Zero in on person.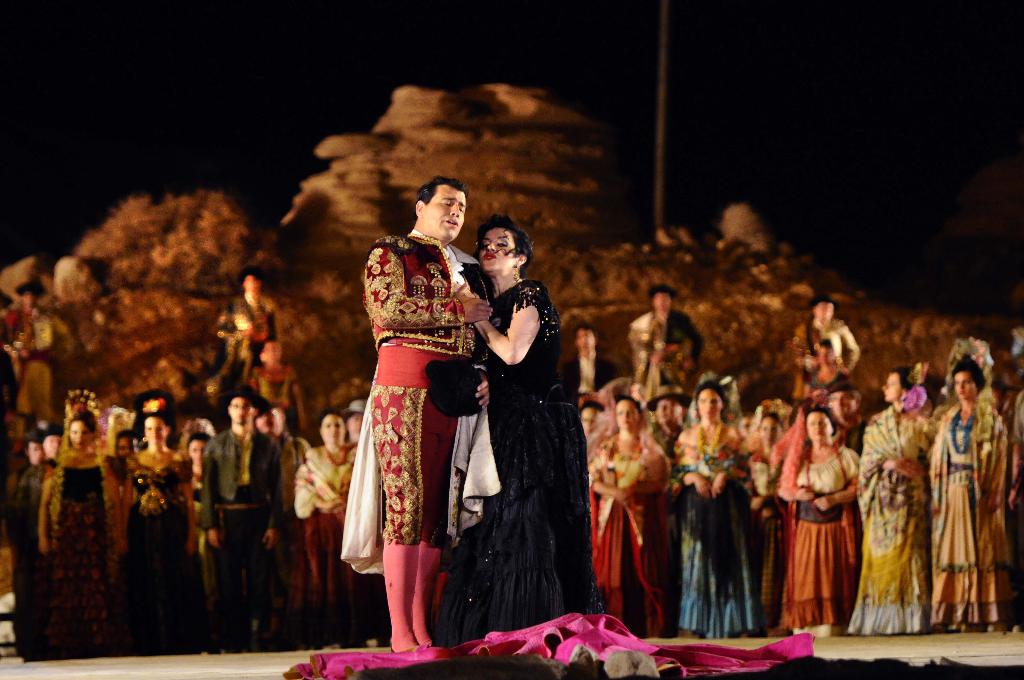
Zeroed in: bbox=(297, 412, 360, 647).
